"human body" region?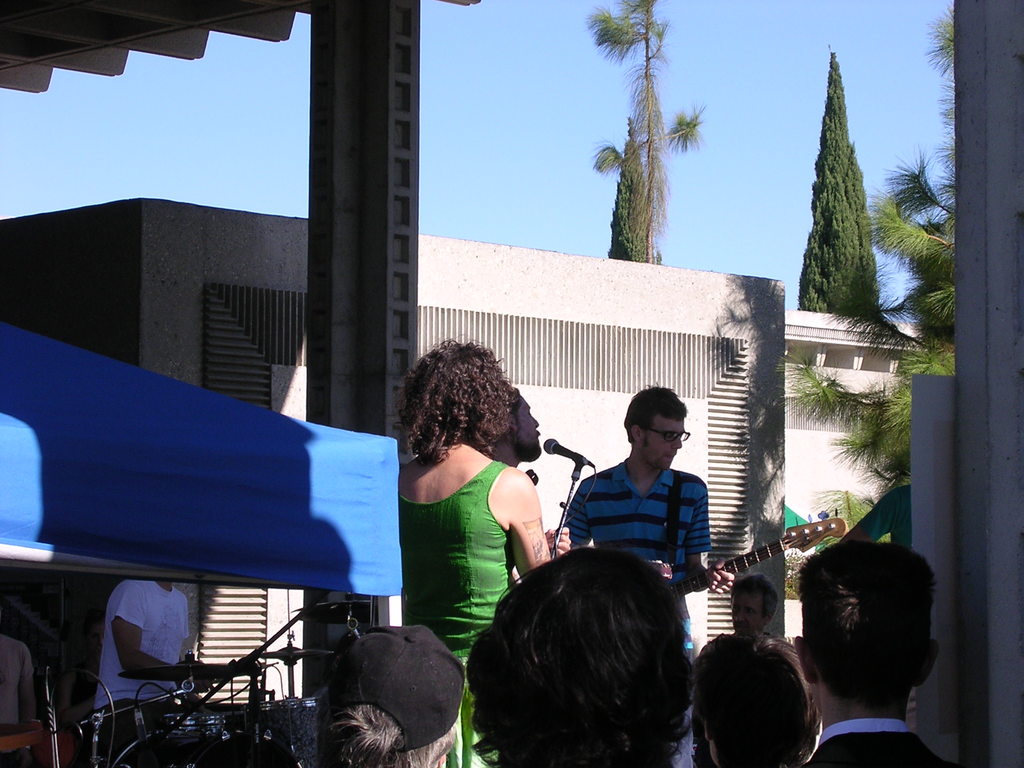
(x1=556, y1=406, x2=728, y2=602)
